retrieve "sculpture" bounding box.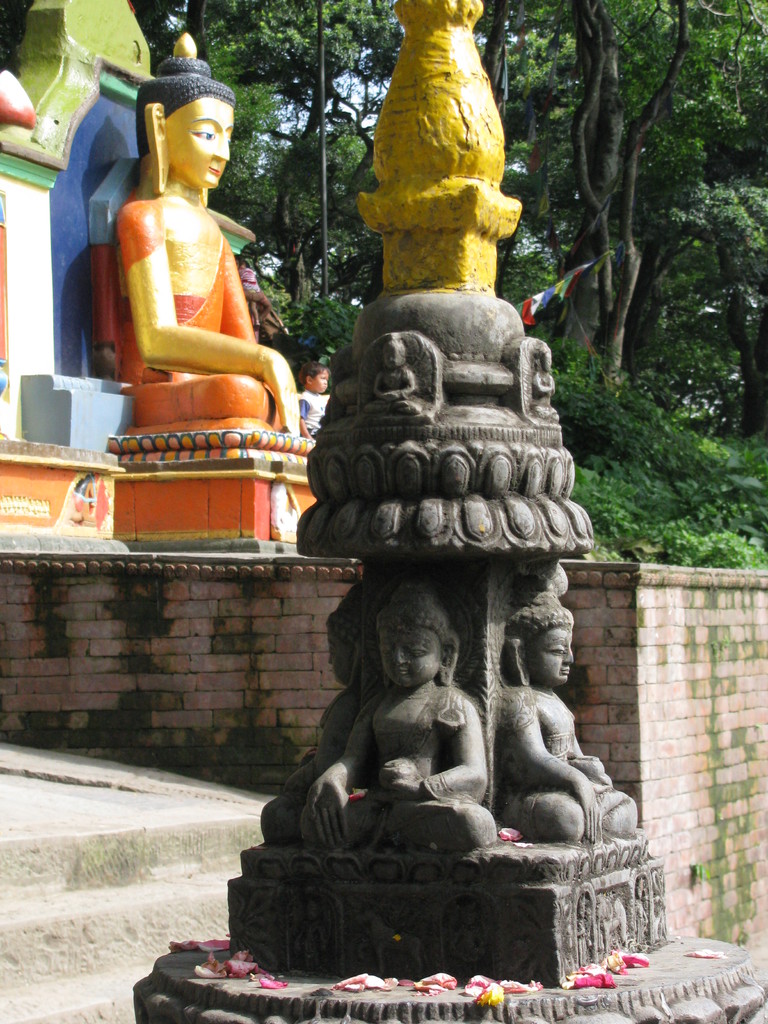
Bounding box: [left=503, top=554, right=634, bottom=841].
